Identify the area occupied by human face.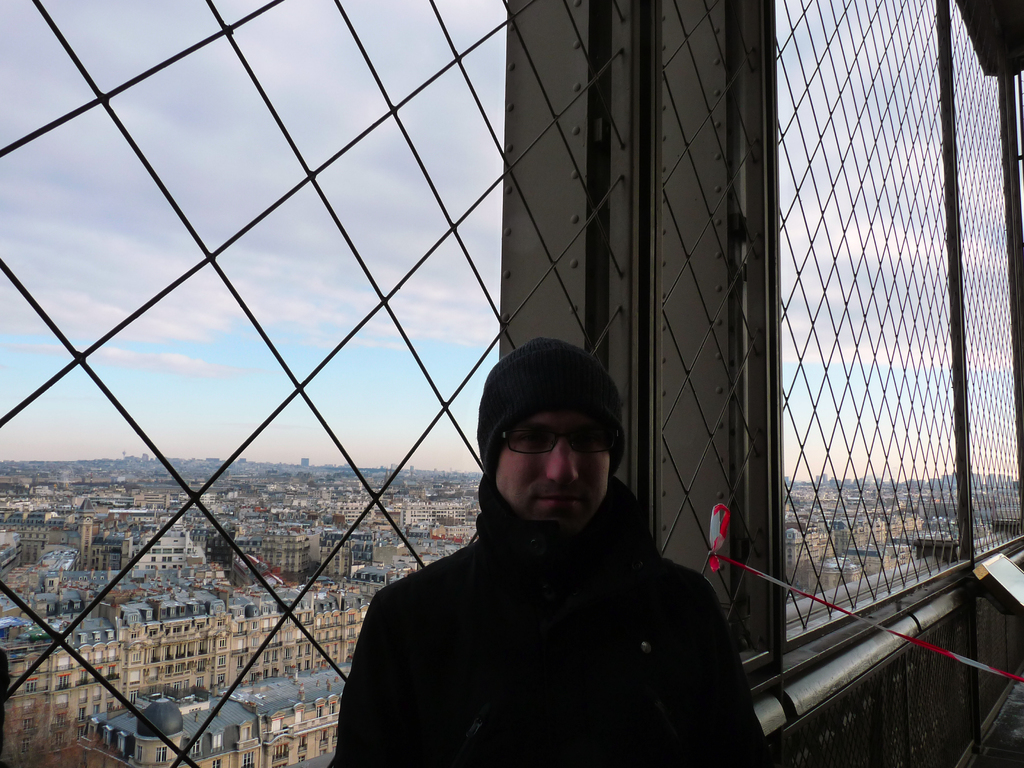
Area: {"x1": 492, "y1": 401, "x2": 614, "y2": 534}.
